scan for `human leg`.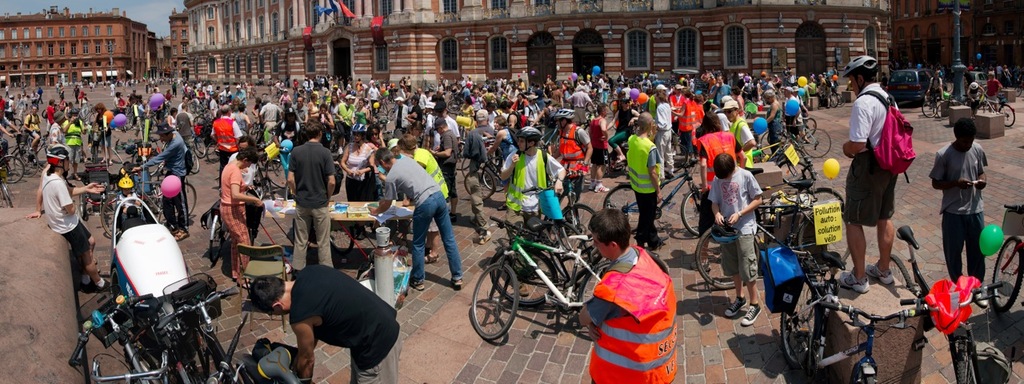
Scan result: bbox=(218, 209, 253, 283).
